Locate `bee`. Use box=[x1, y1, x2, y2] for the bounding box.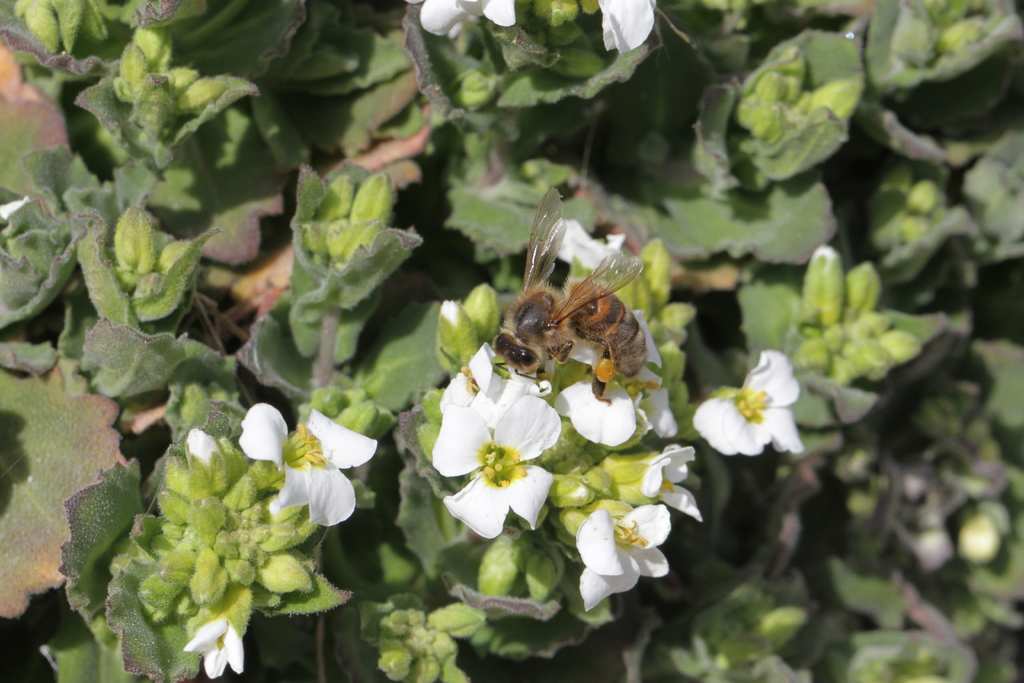
box=[563, 271, 663, 401].
